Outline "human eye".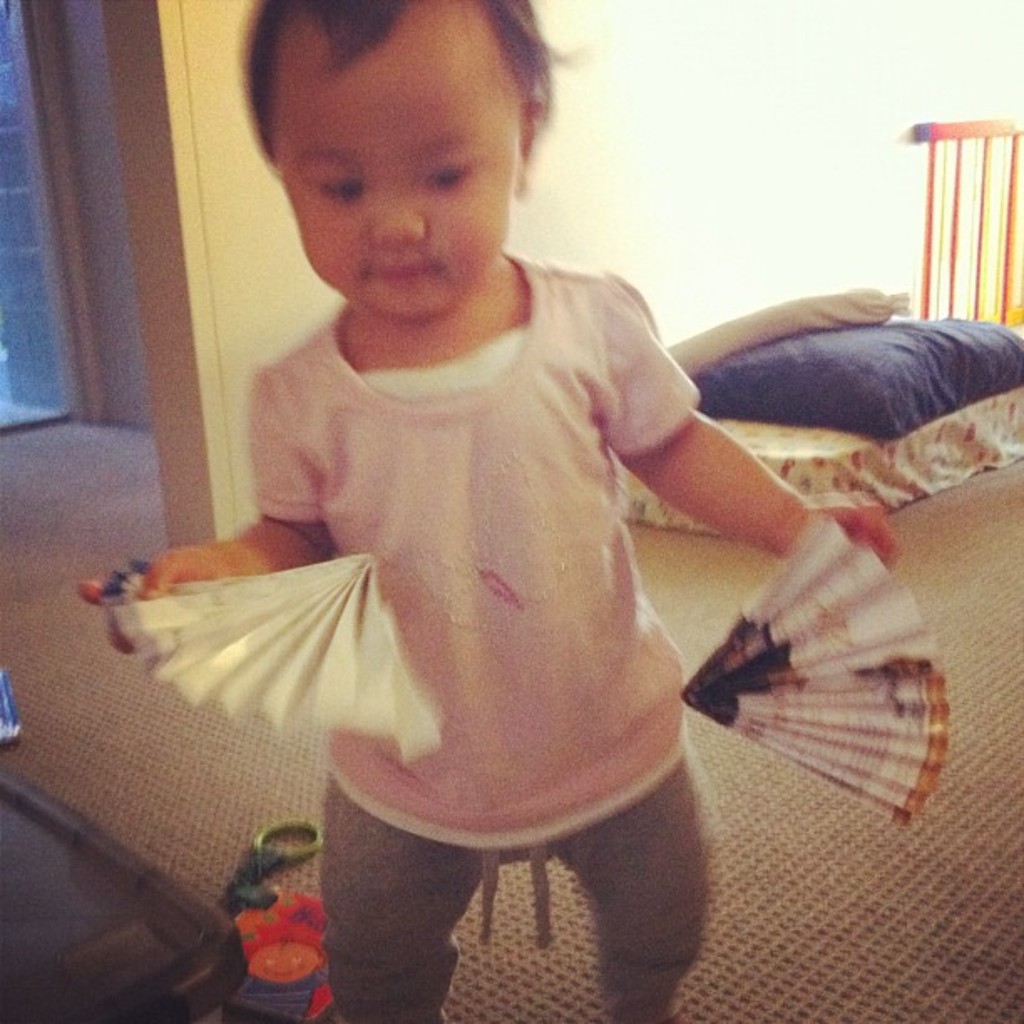
Outline: (left=315, top=177, right=371, bottom=202).
